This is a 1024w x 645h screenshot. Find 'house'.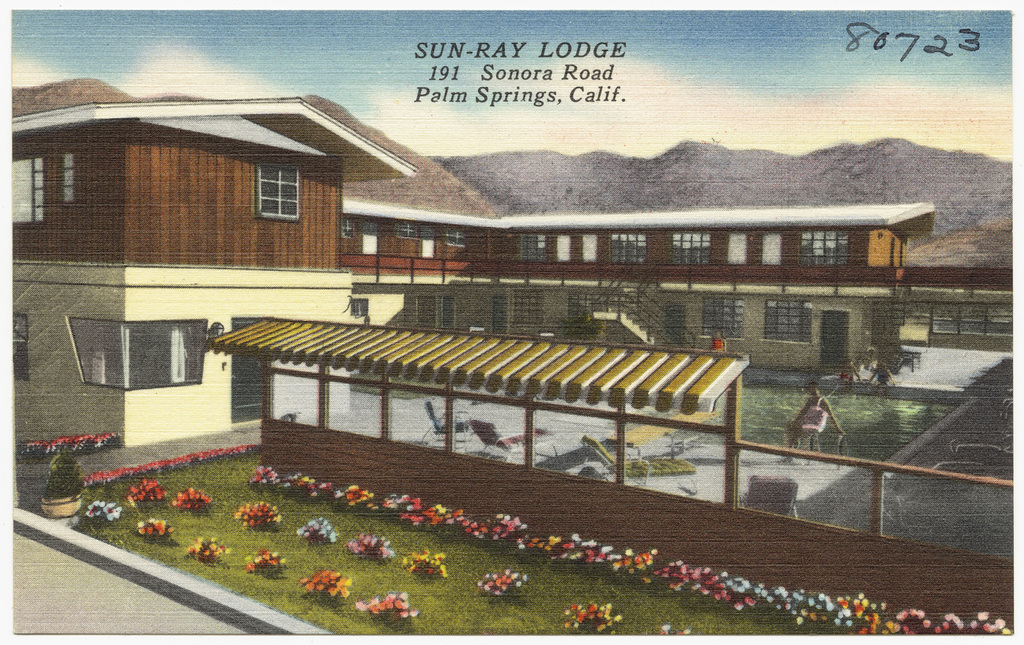
Bounding box: crop(0, 94, 418, 460).
